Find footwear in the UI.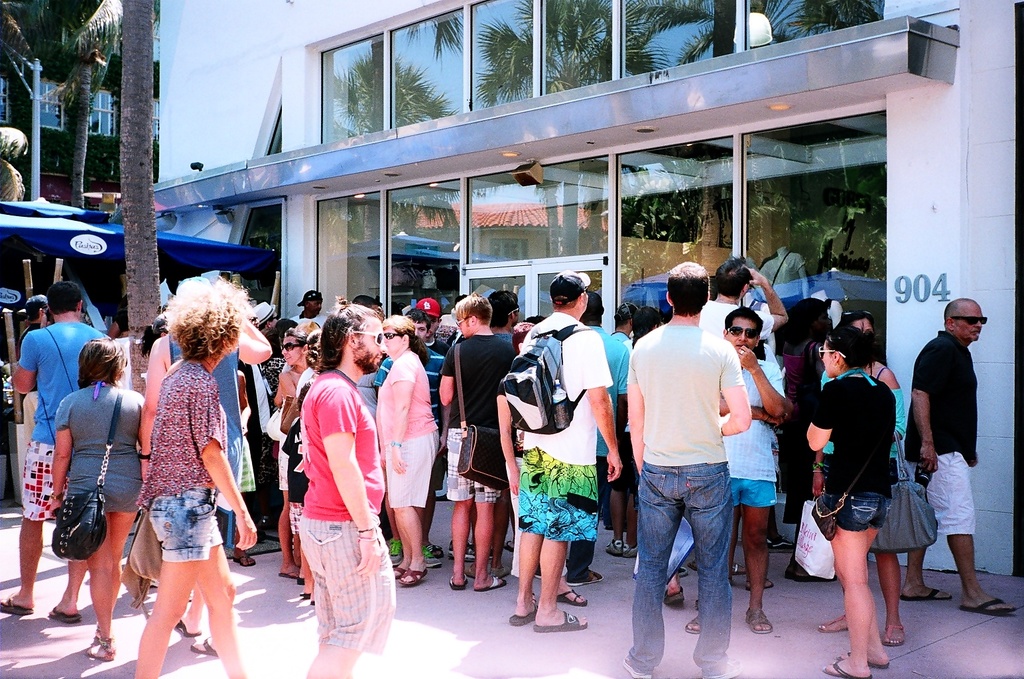
UI element at (x1=472, y1=575, x2=507, y2=588).
